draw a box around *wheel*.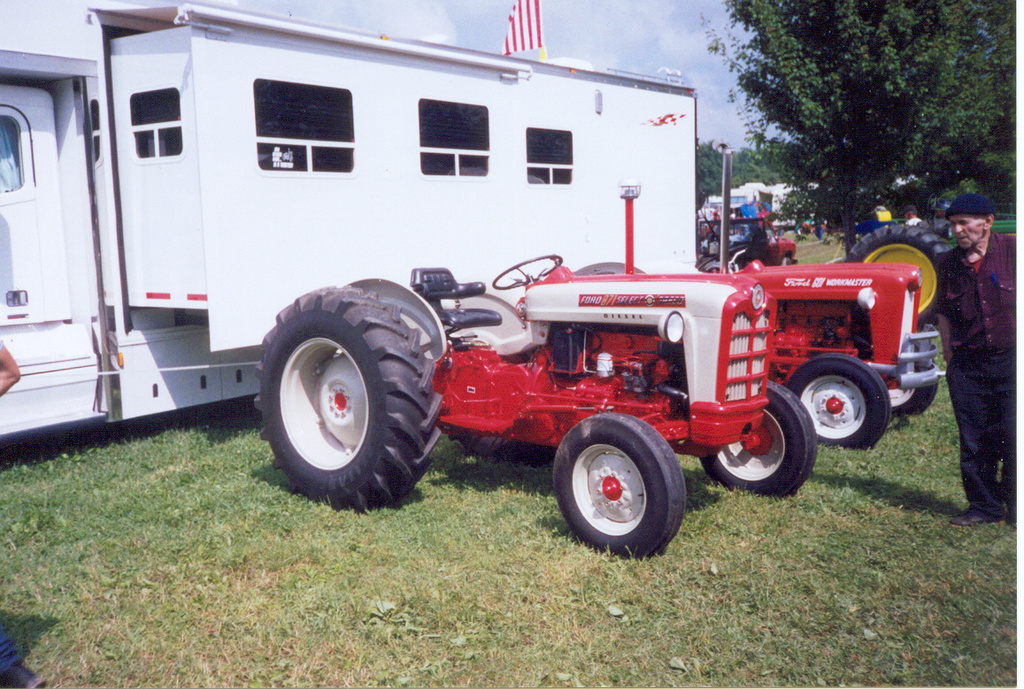
699, 379, 820, 499.
